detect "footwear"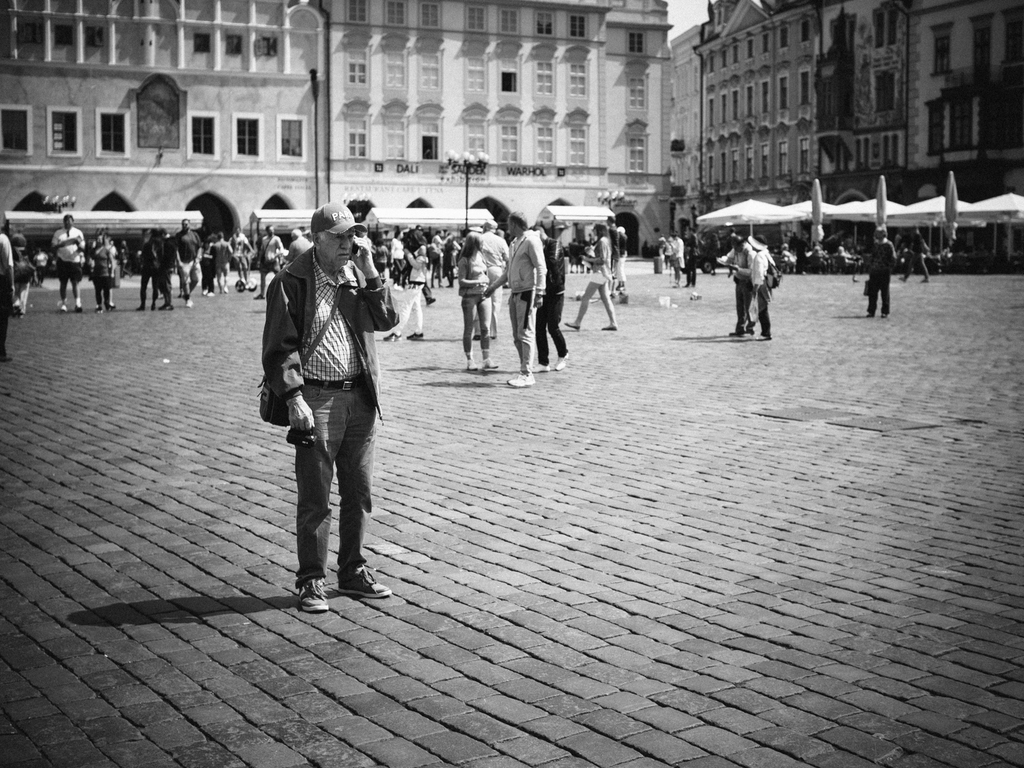
bbox=[427, 298, 435, 305]
